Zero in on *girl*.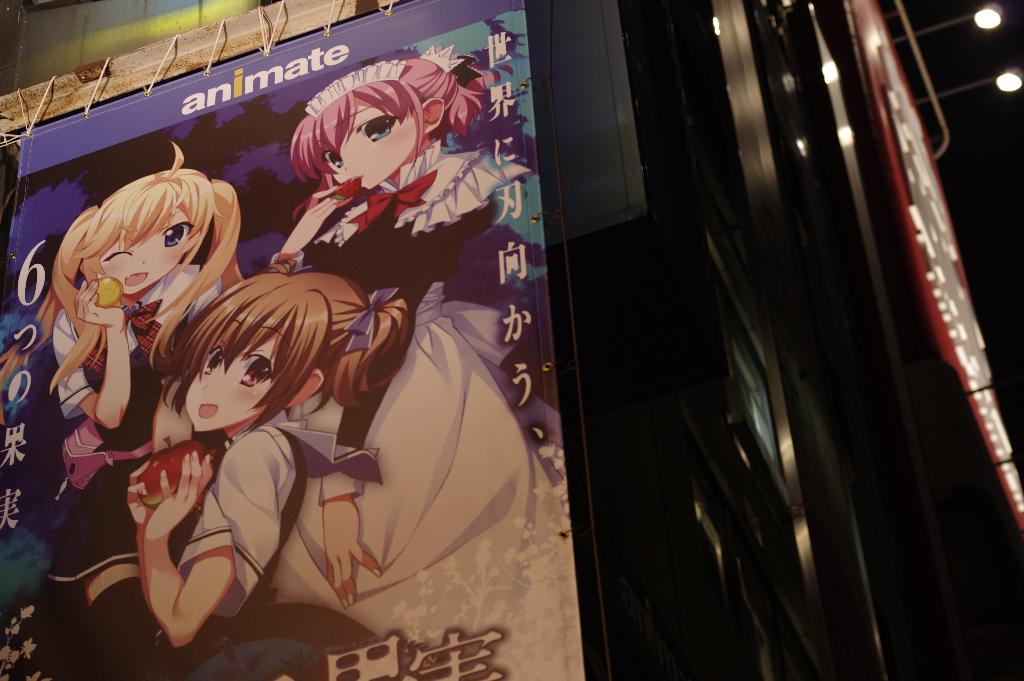
Zeroed in: (left=265, top=48, right=509, bottom=313).
